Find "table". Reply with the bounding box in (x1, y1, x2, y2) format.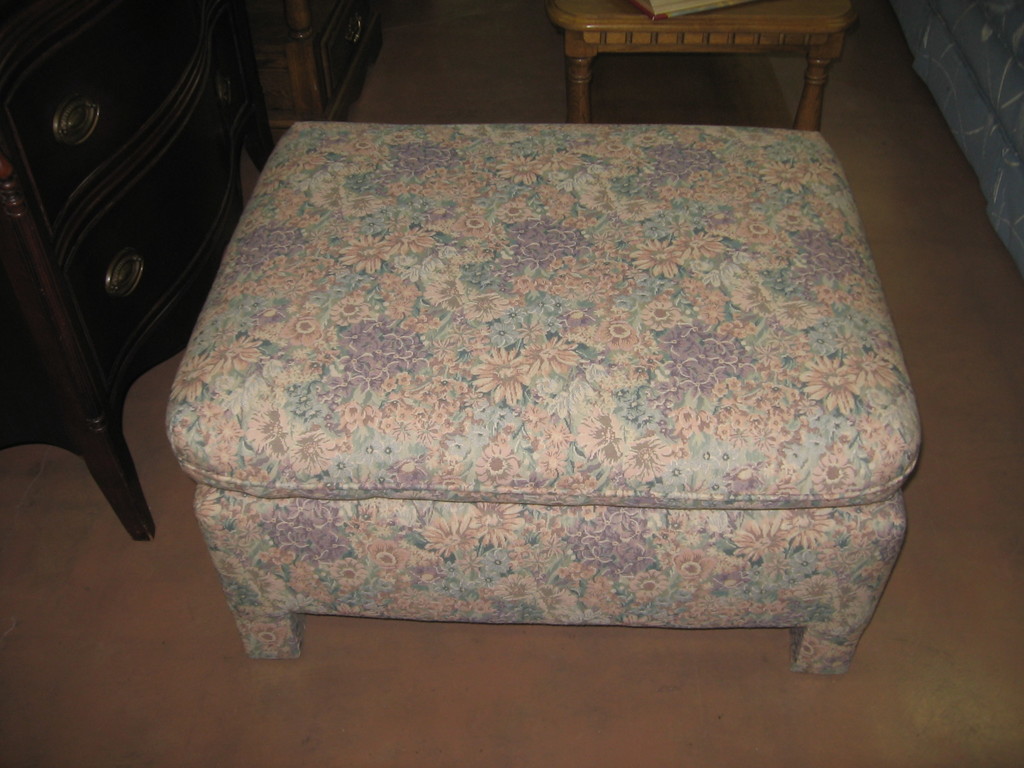
(547, 0, 856, 124).
